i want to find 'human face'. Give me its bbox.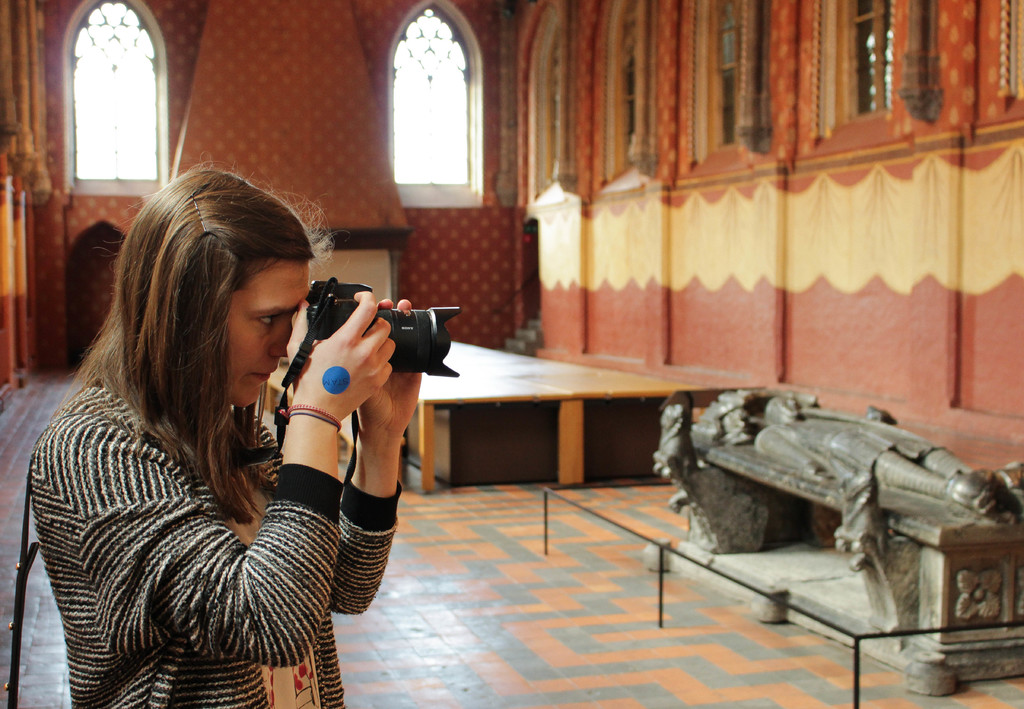
x1=228 y1=264 x2=308 y2=409.
